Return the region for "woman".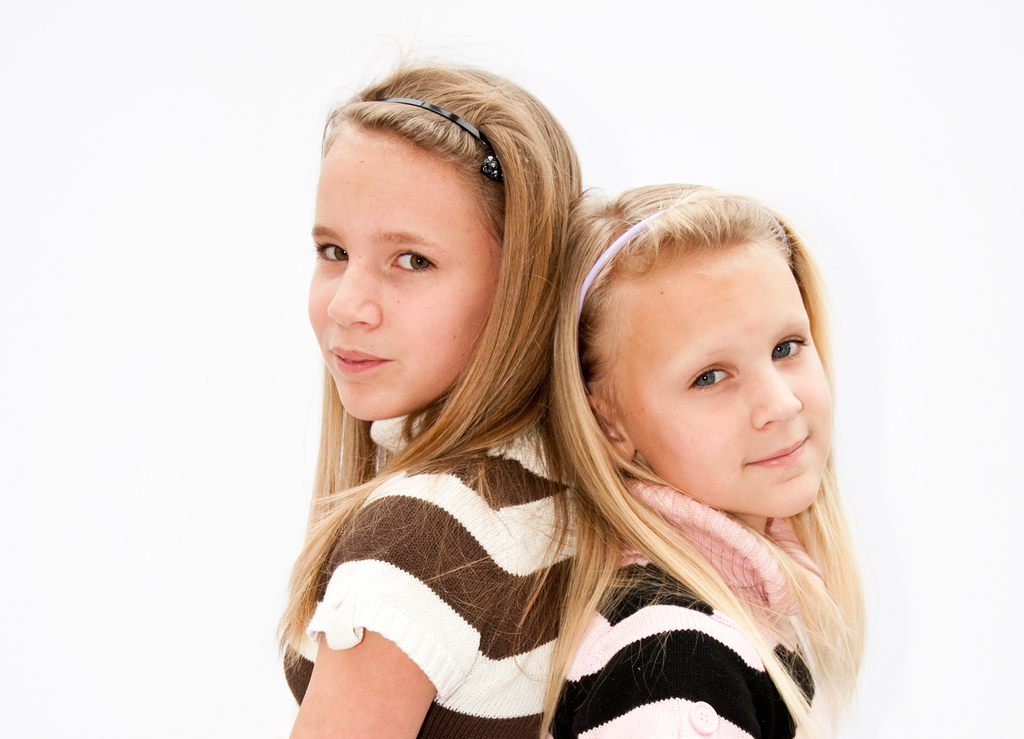
box(255, 74, 634, 738).
